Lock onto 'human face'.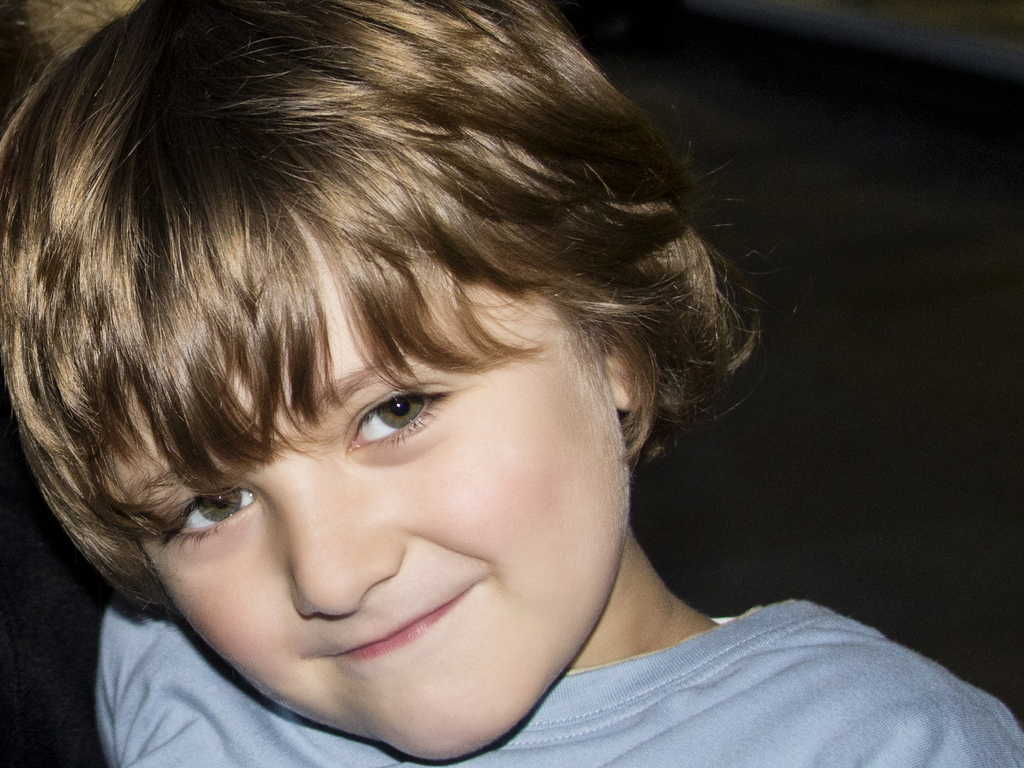
Locked: left=88, top=179, right=627, bottom=765.
